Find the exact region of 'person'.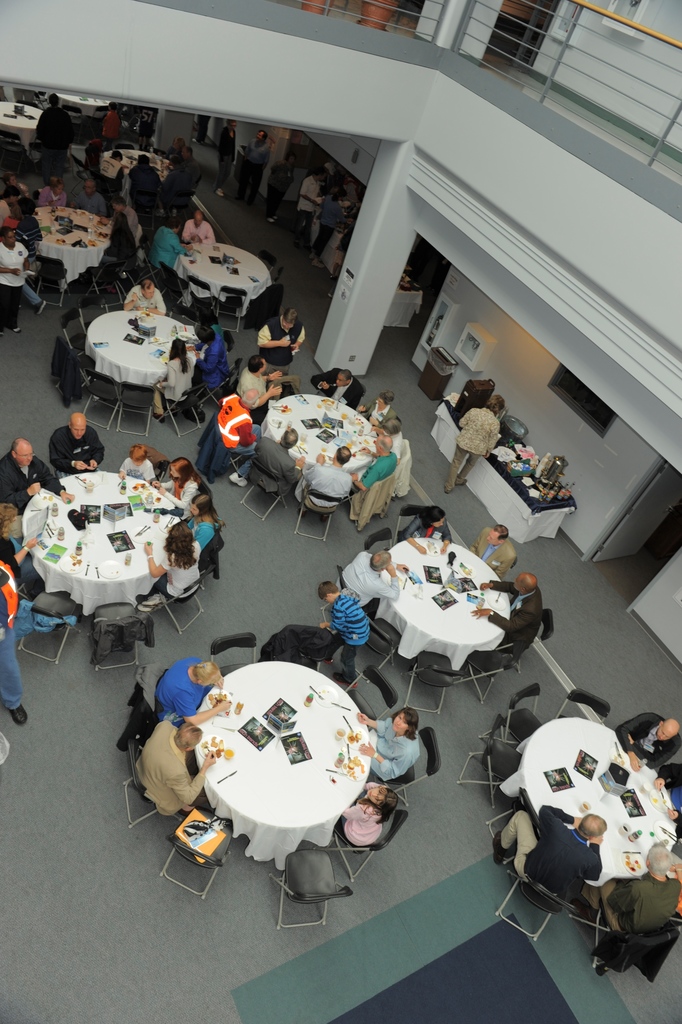
Exact region: (x1=69, y1=179, x2=125, y2=217).
